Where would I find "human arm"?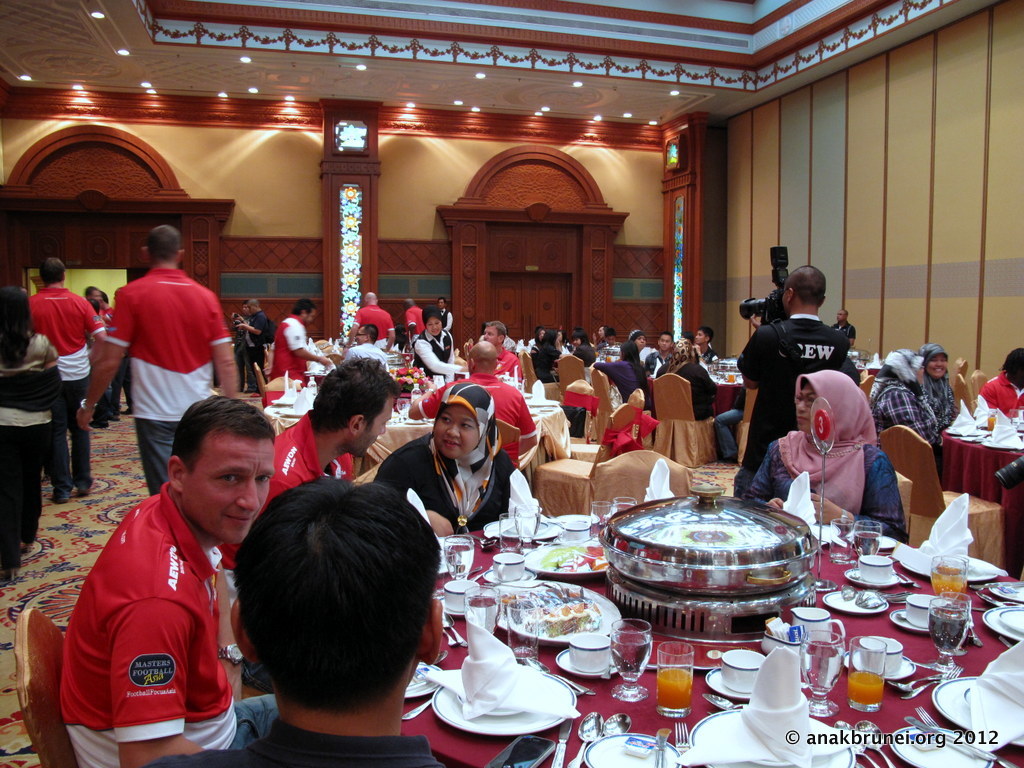
At left=78, top=286, right=115, bottom=349.
